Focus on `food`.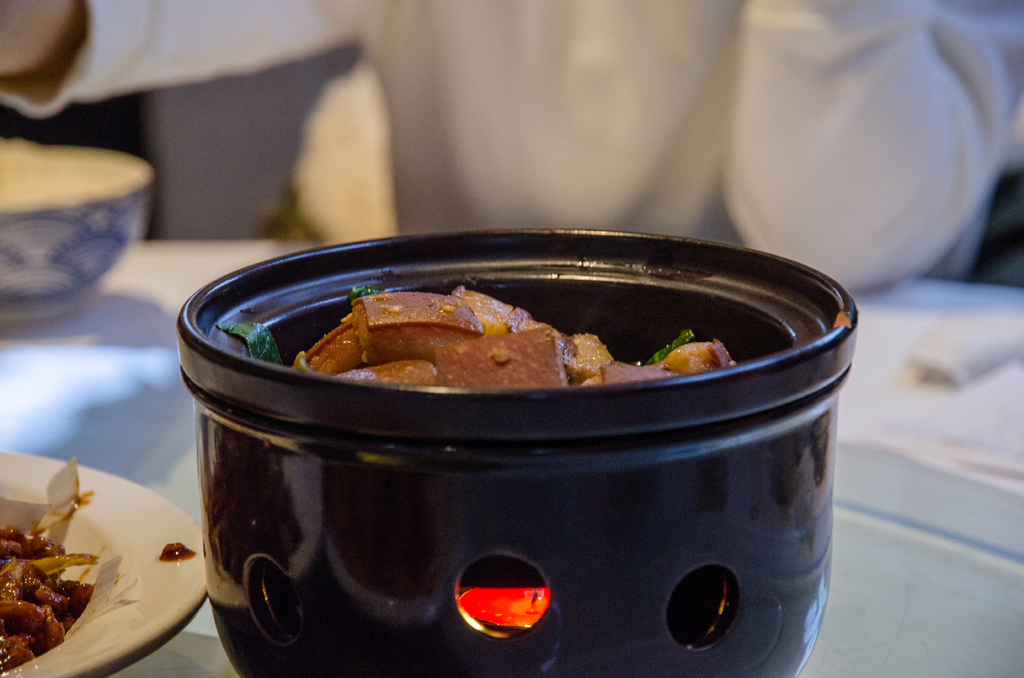
Focused at box(7, 514, 84, 661).
